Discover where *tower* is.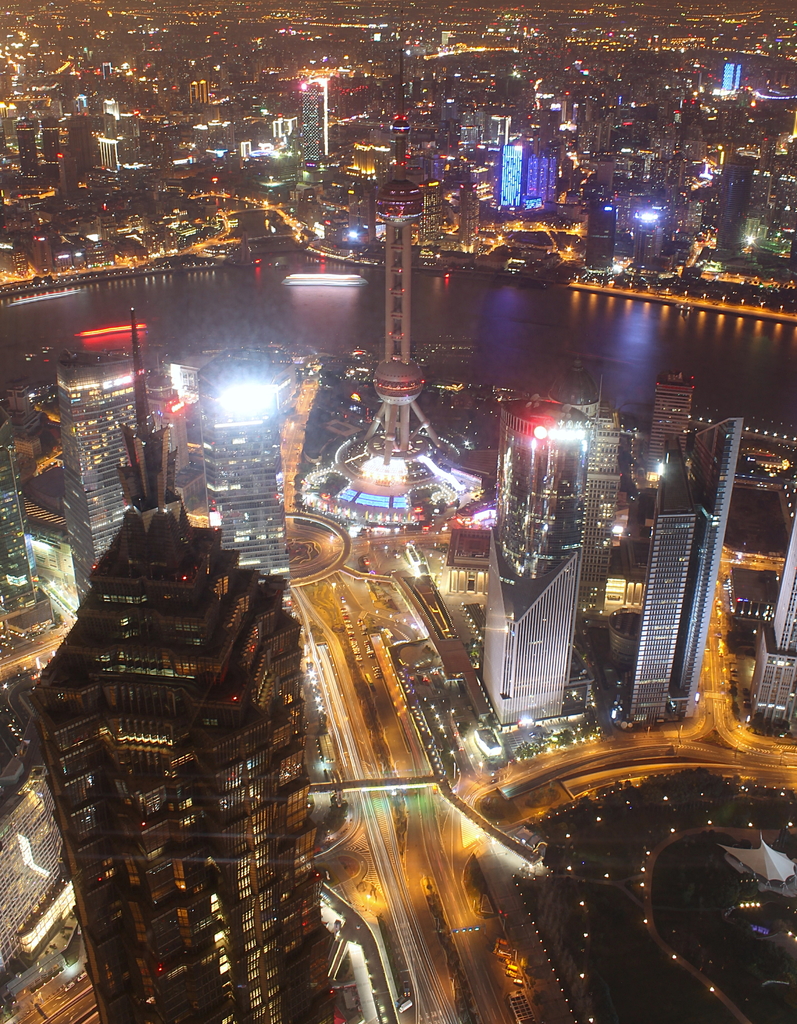
Discovered at <region>582, 190, 632, 275</region>.
